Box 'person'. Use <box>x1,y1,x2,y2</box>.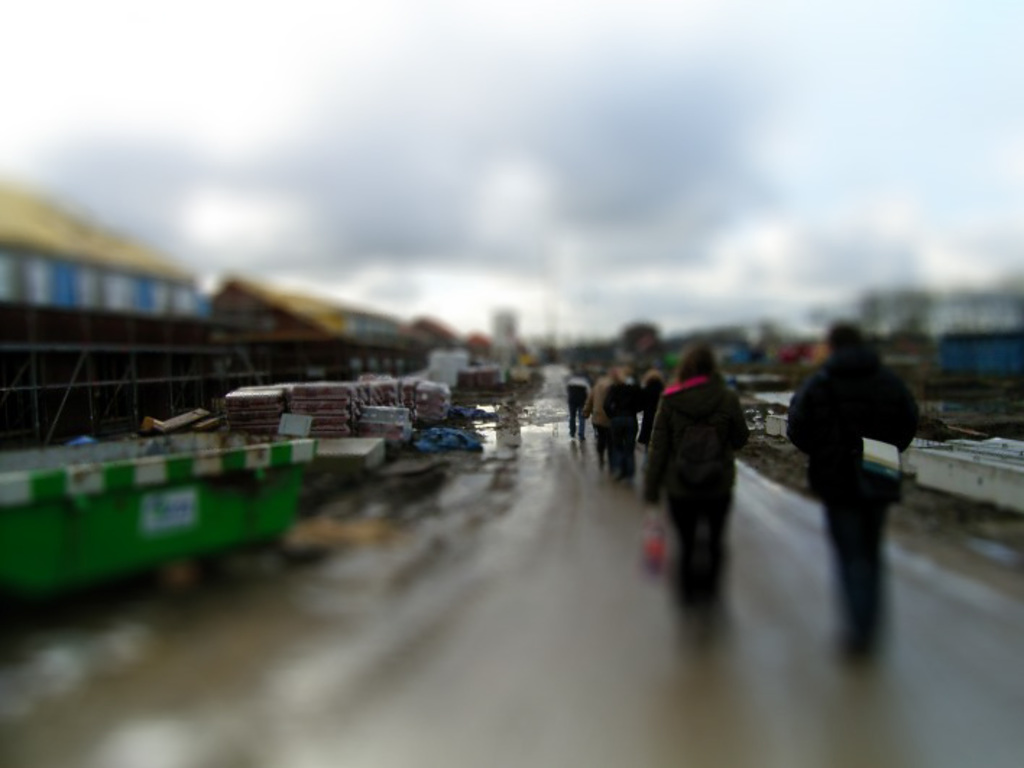
<box>639,356,749,619</box>.
